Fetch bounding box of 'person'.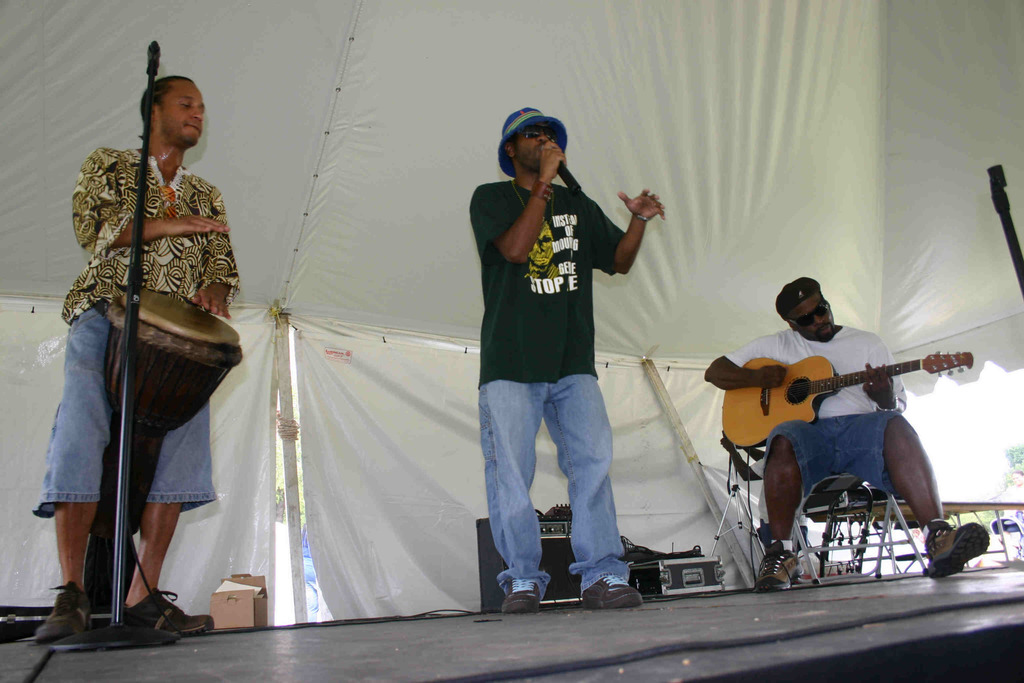
Bbox: box(474, 142, 662, 595).
